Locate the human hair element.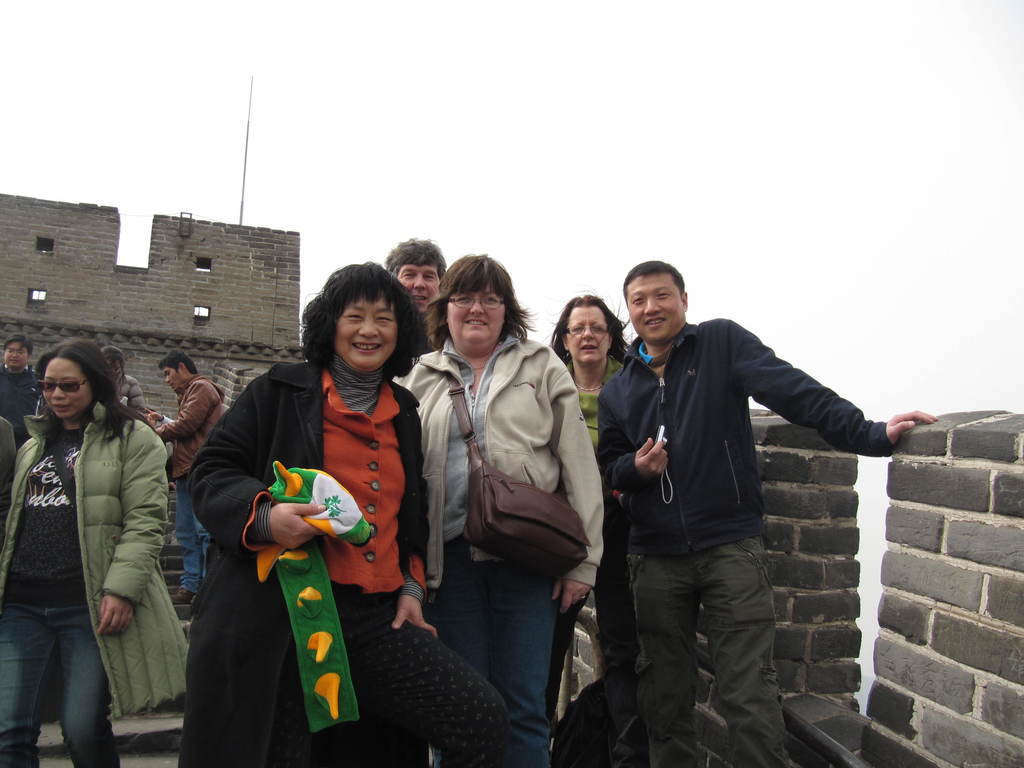
Element bbox: [x1=35, y1=333, x2=166, y2=447].
